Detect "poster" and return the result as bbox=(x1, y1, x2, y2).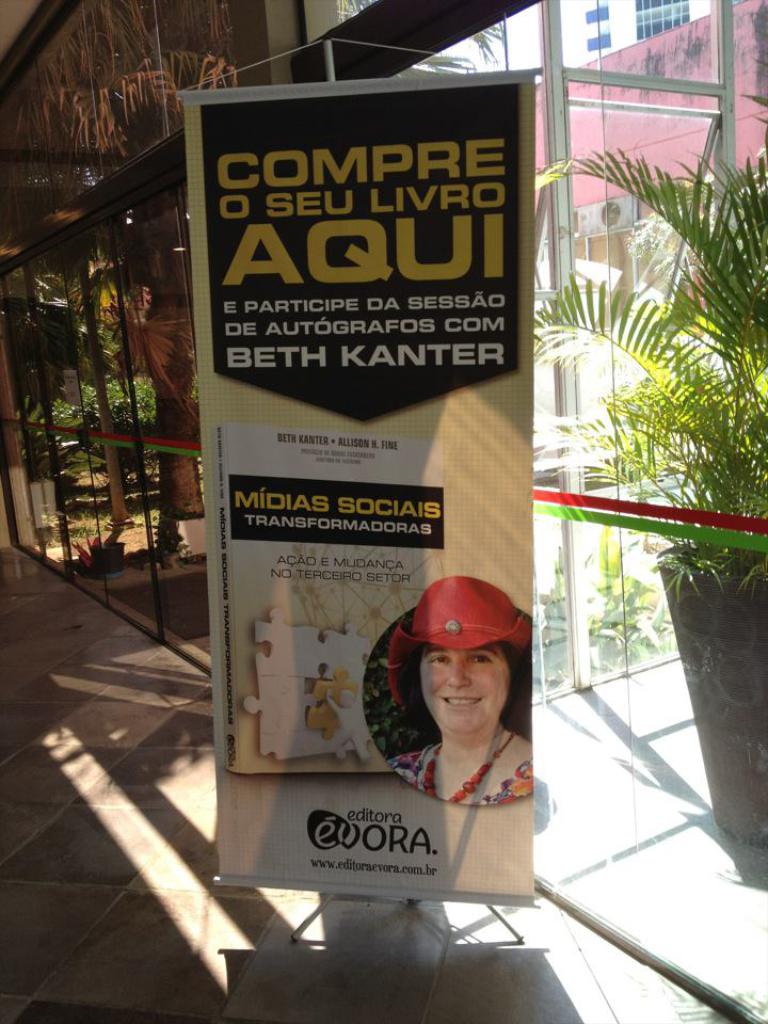
bbox=(180, 73, 534, 892).
